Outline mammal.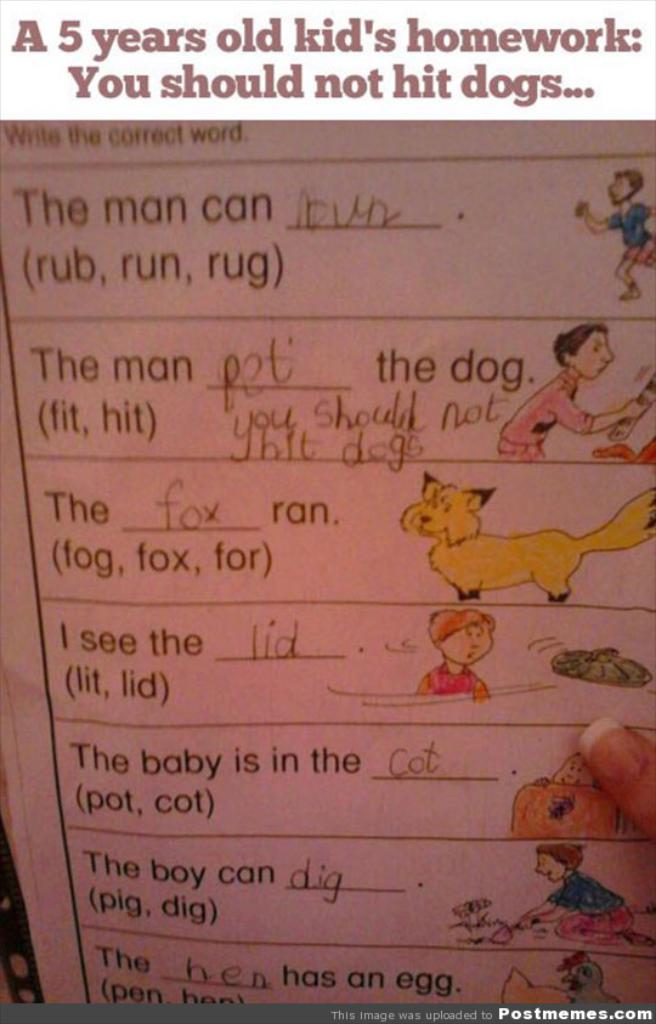
Outline: <region>494, 323, 647, 462</region>.
